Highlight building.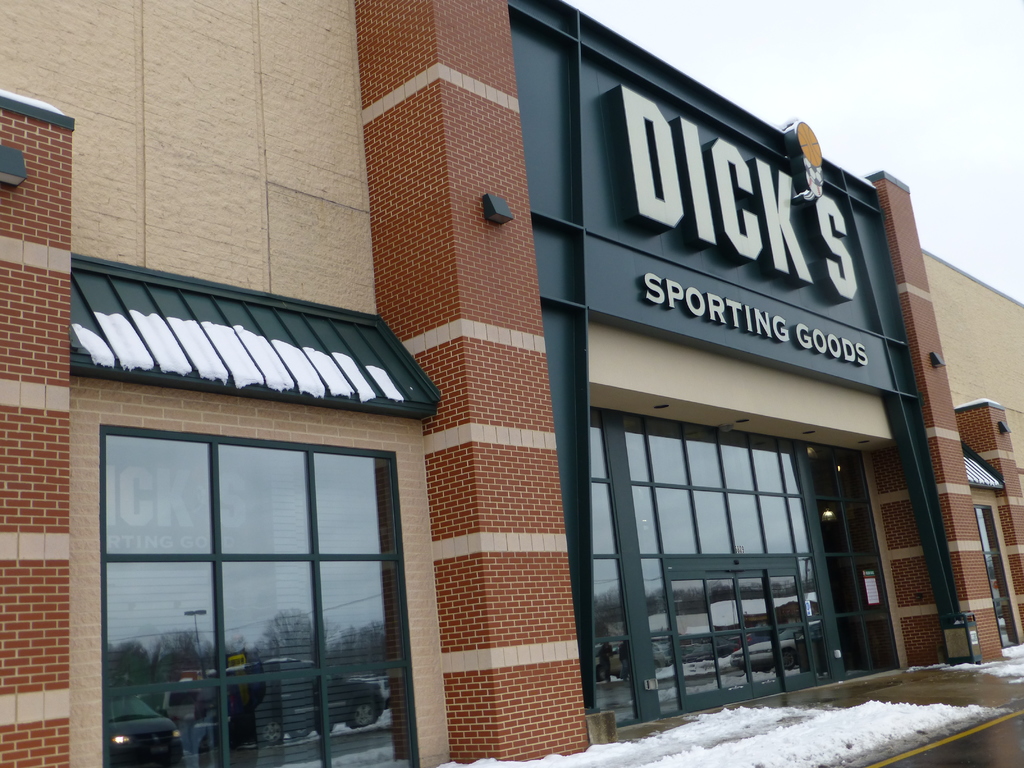
Highlighted region: bbox=(0, 0, 1023, 767).
